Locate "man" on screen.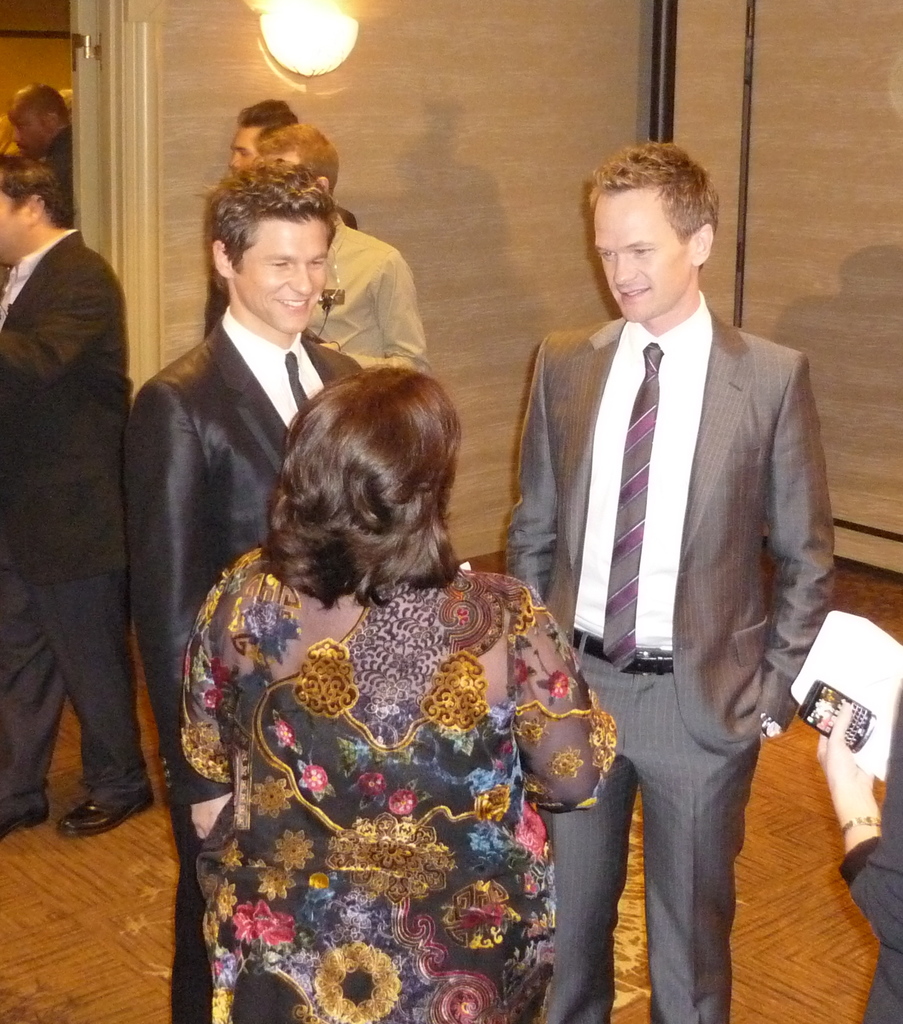
On screen at <bbox>5, 82, 77, 228</bbox>.
